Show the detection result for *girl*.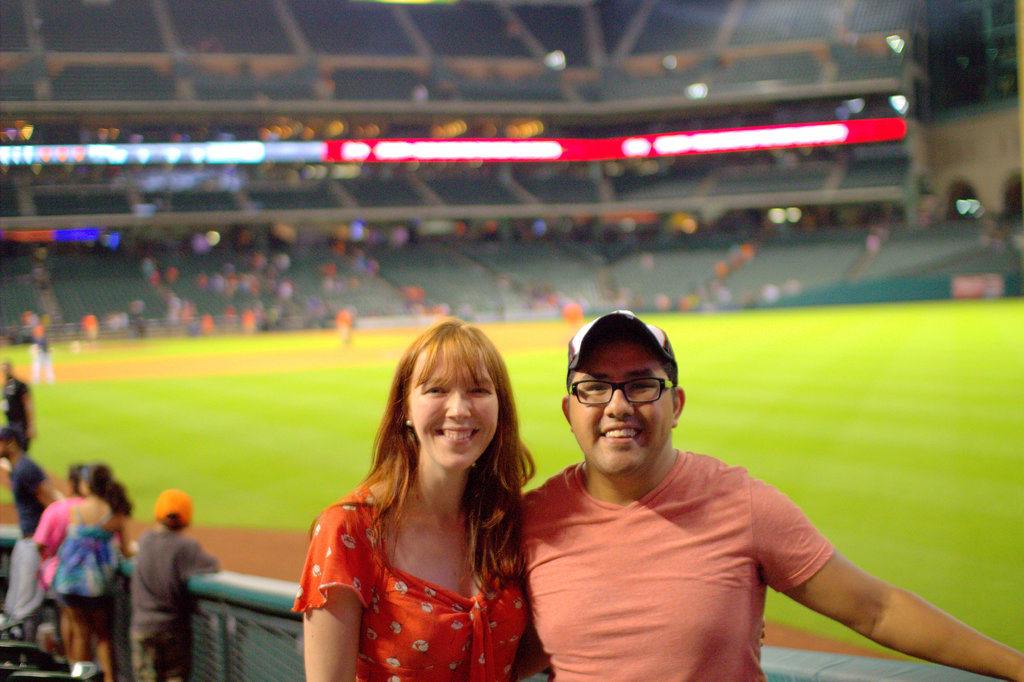
rect(45, 461, 141, 679).
